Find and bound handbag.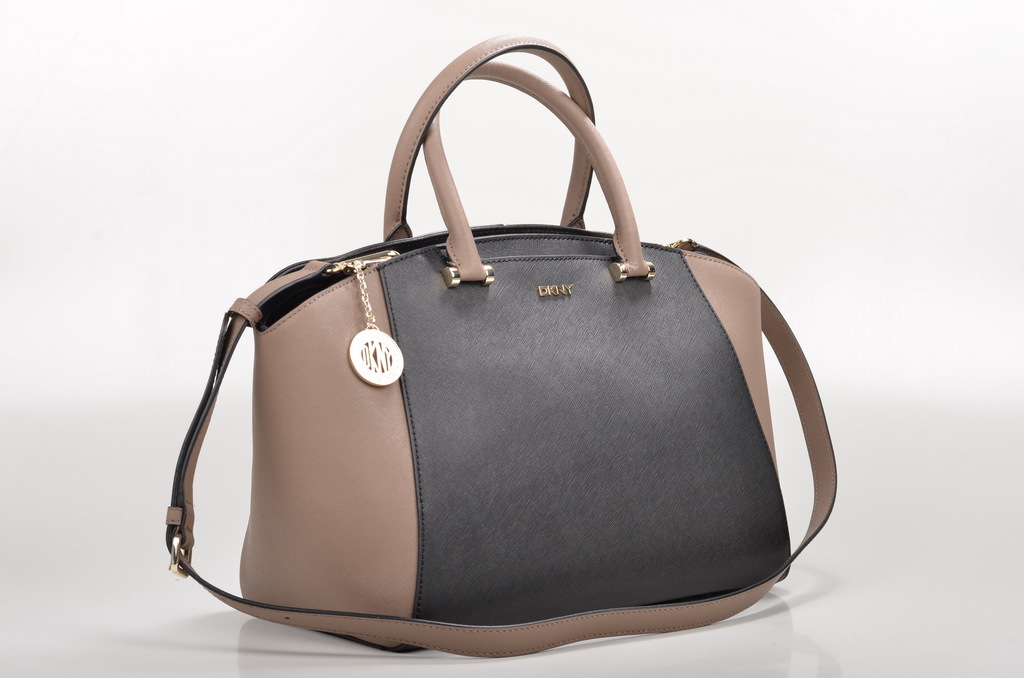
Bound: [left=164, top=34, right=838, bottom=658].
